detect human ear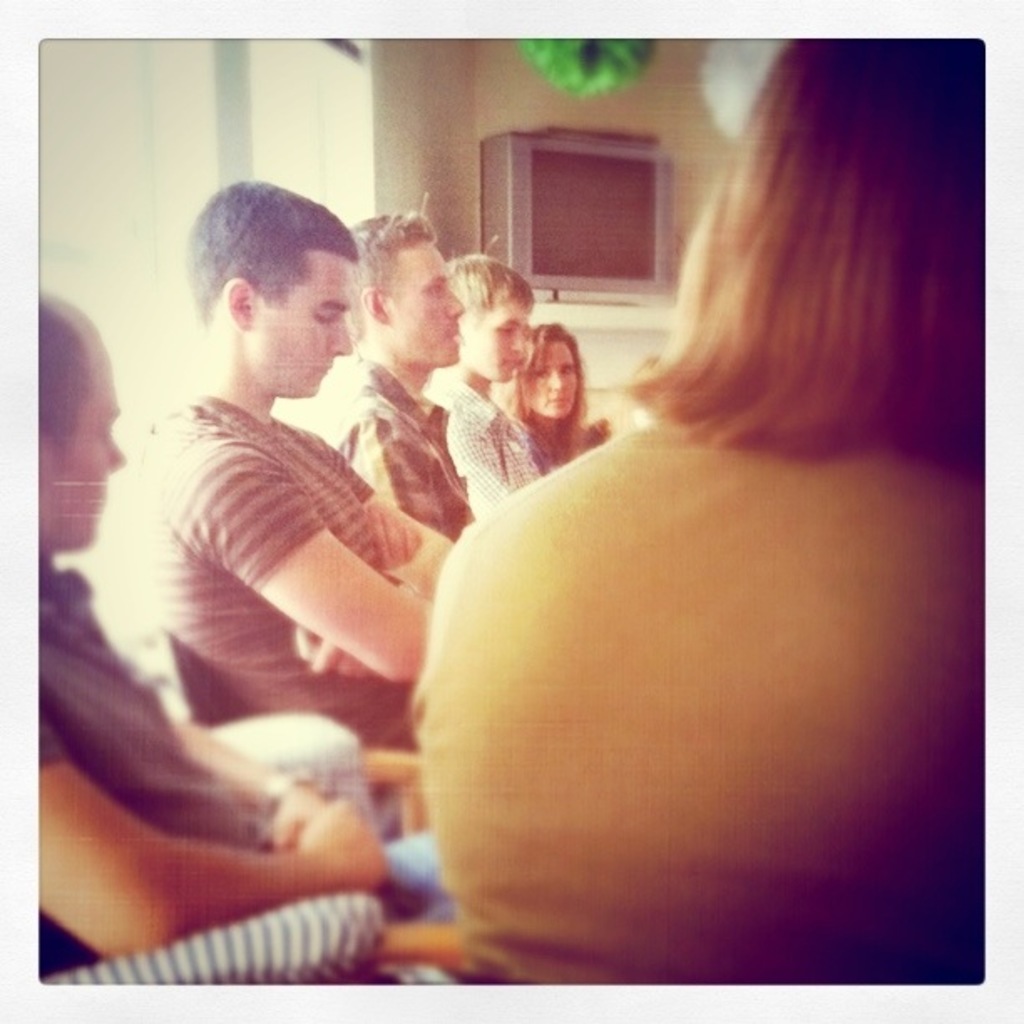
<bbox>358, 283, 392, 325</bbox>
